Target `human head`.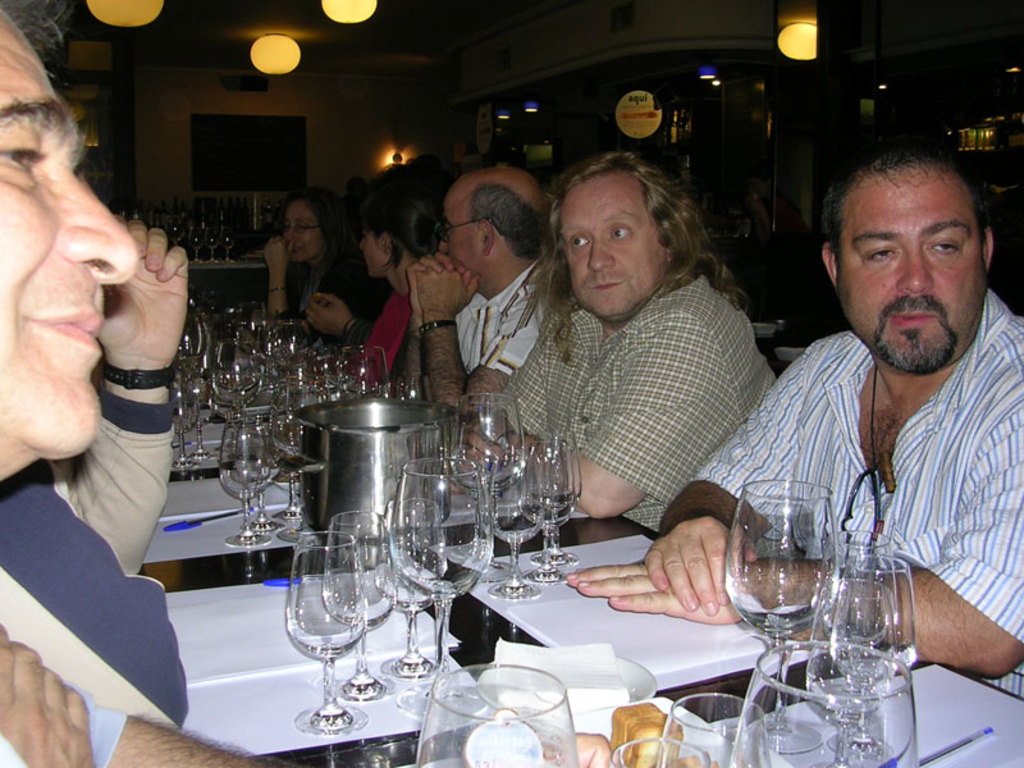
Target region: (0,0,142,466).
